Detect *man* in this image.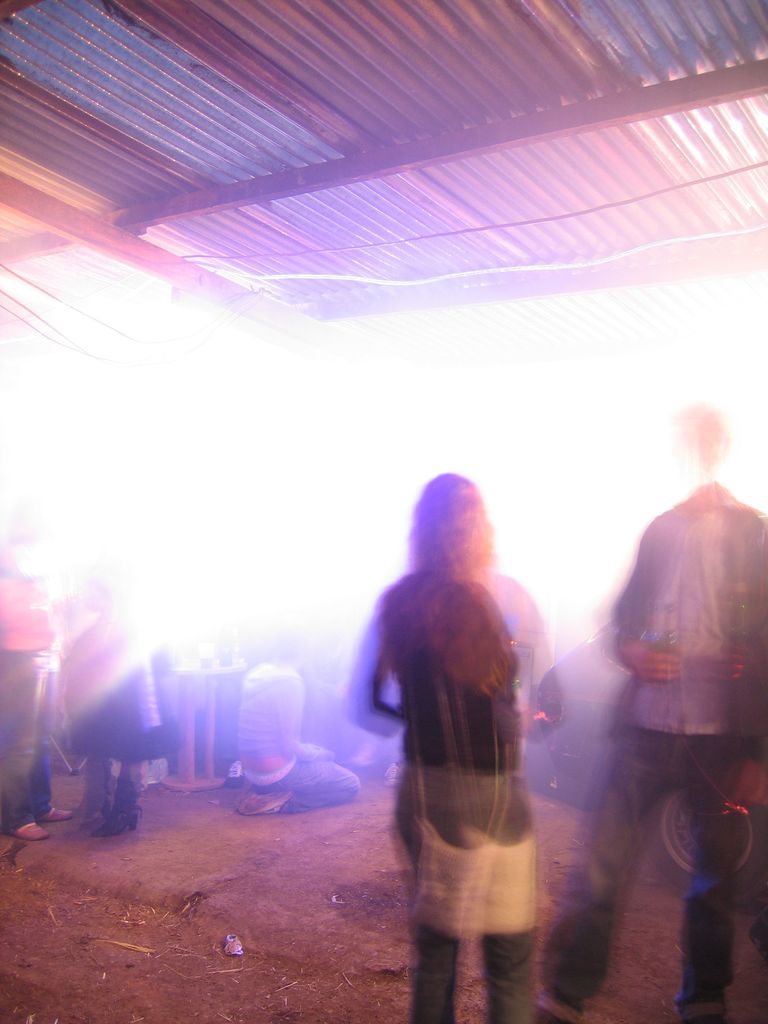
Detection: bbox=[0, 540, 72, 840].
